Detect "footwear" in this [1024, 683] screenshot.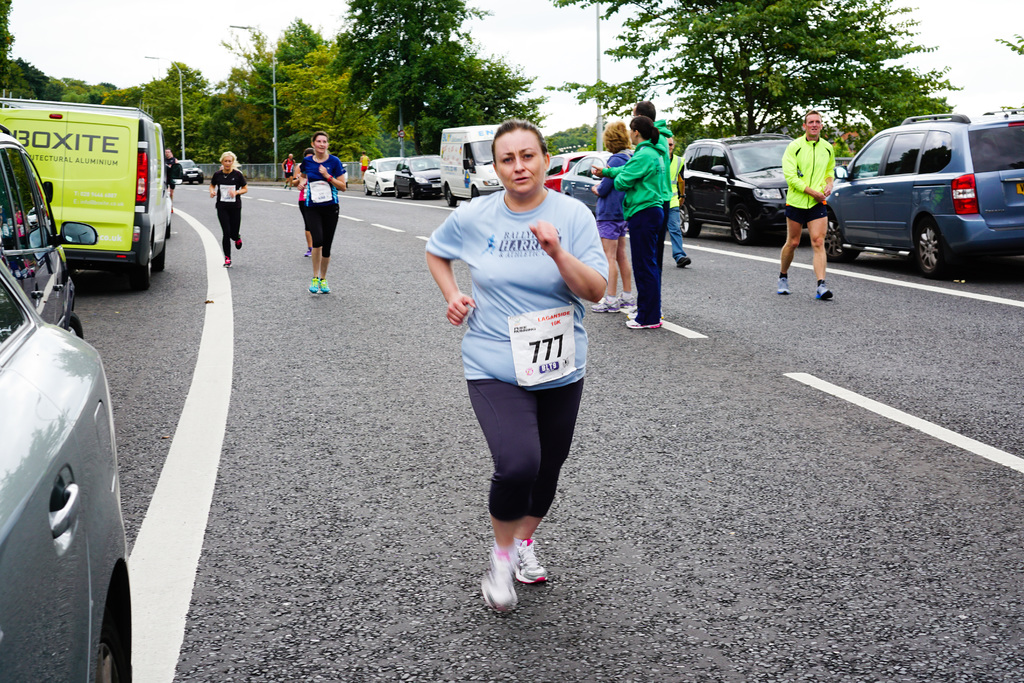
Detection: locate(221, 255, 234, 269).
